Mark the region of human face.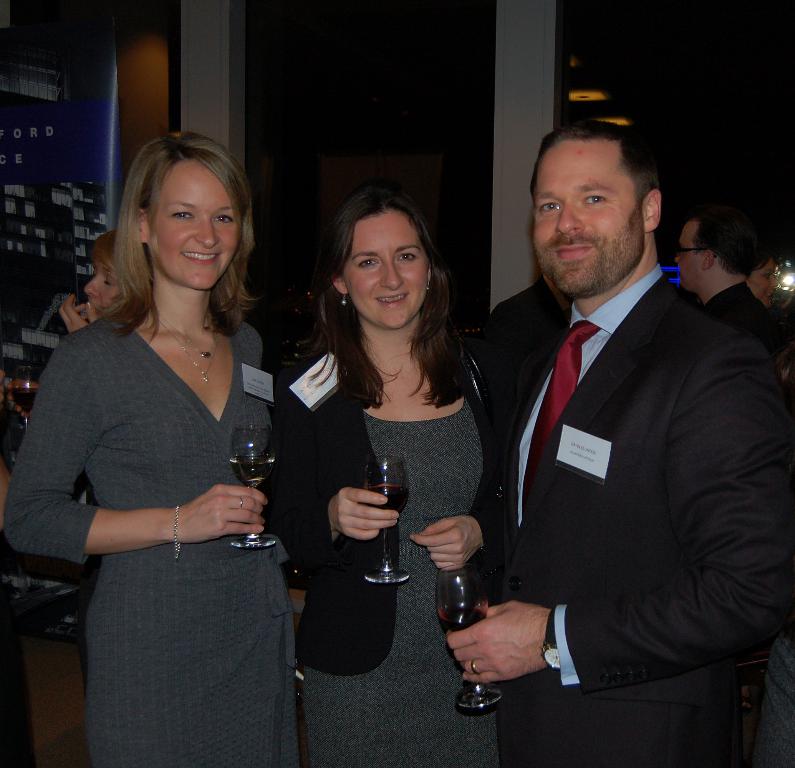
Region: bbox=[347, 215, 430, 326].
